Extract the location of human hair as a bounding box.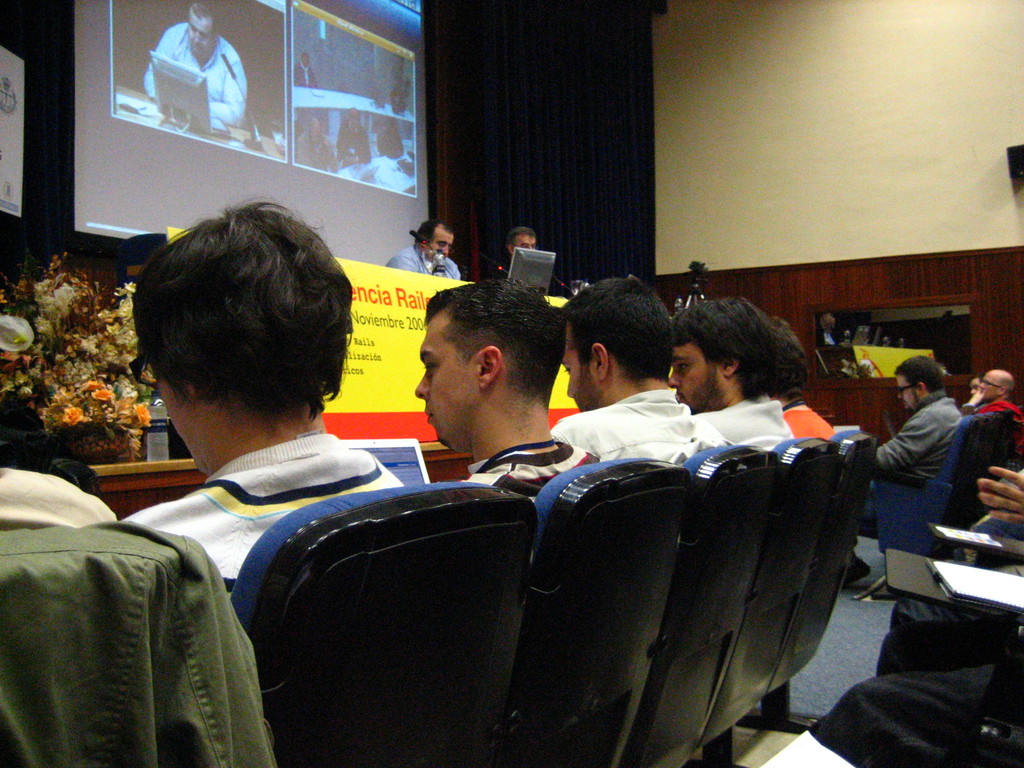
Rect(134, 195, 339, 451).
